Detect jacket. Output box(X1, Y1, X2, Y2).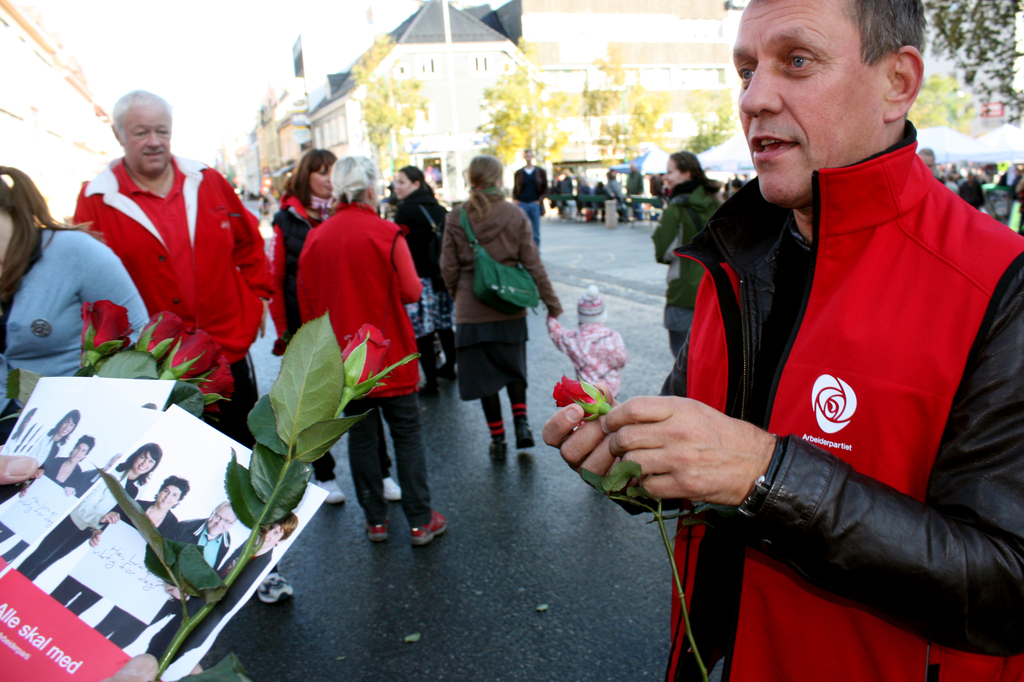
box(265, 193, 349, 359).
